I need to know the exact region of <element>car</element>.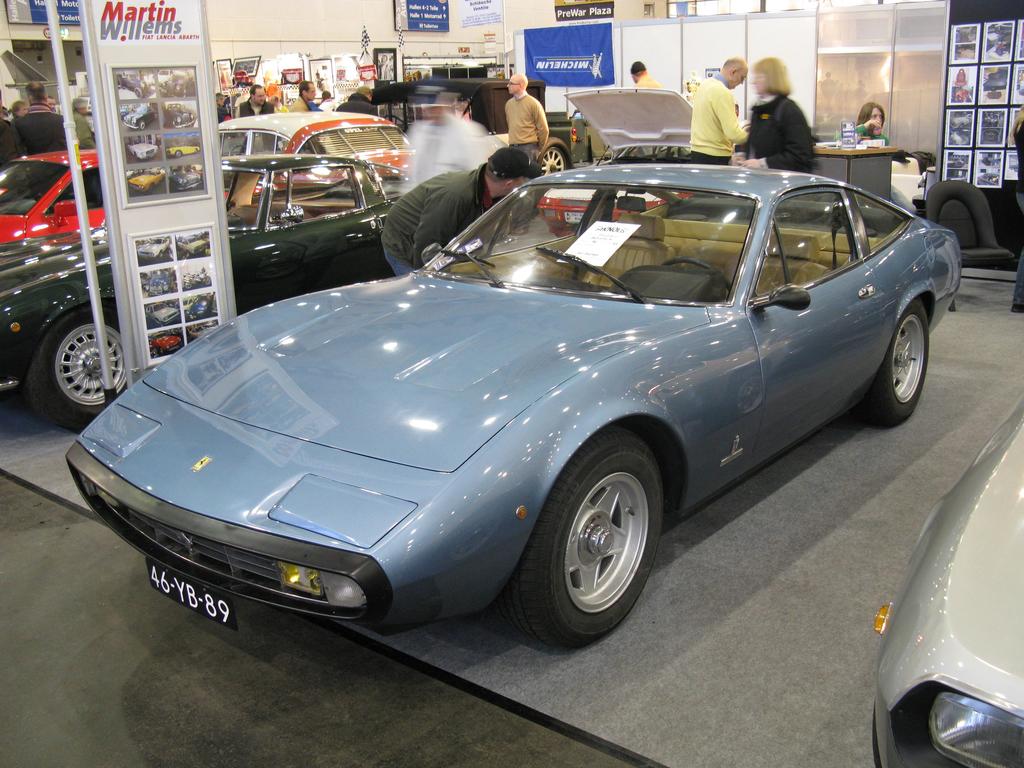
Region: 0,147,421,425.
